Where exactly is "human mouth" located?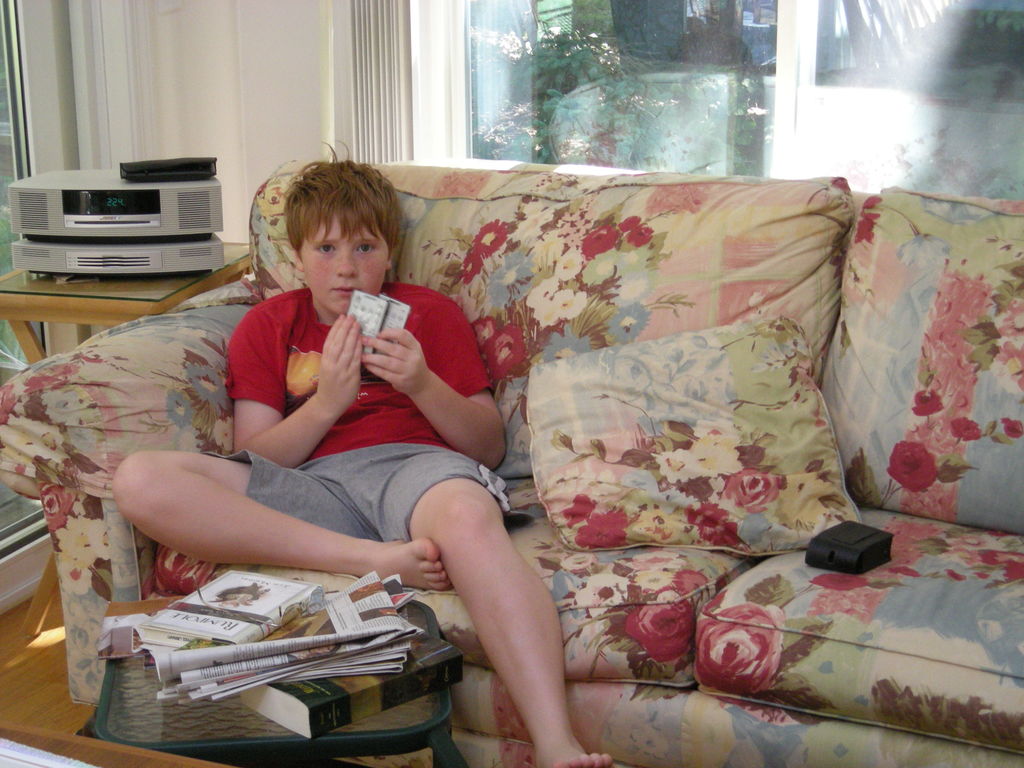
Its bounding box is 332:287:358:298.
